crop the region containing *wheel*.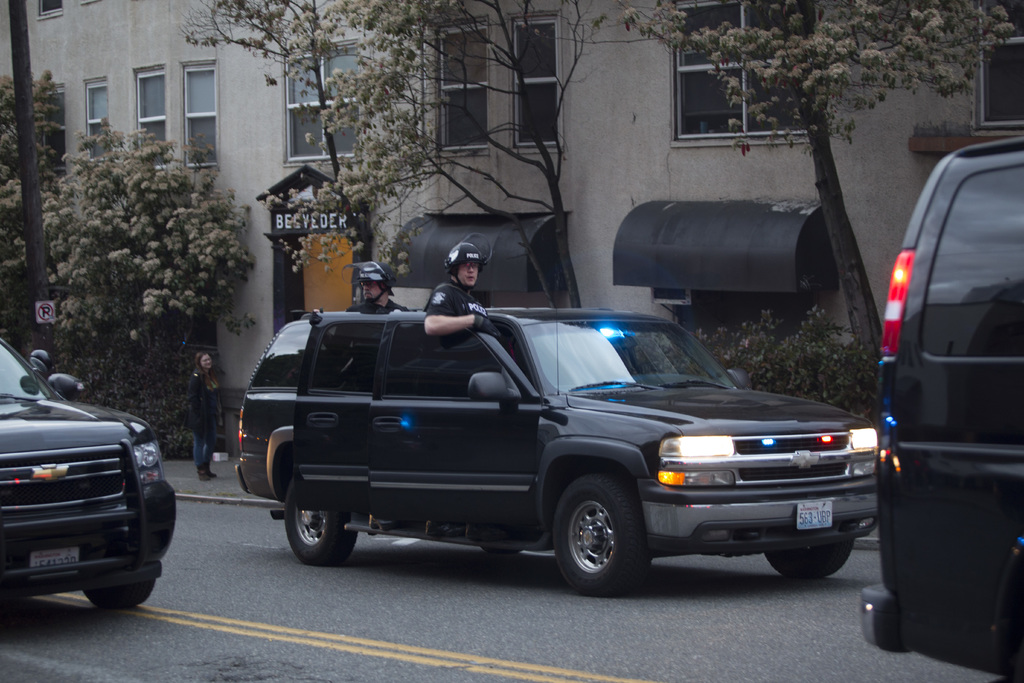
Crop region: {"left": 84, "top": 578, "right": 155, "bottom": 609}.
